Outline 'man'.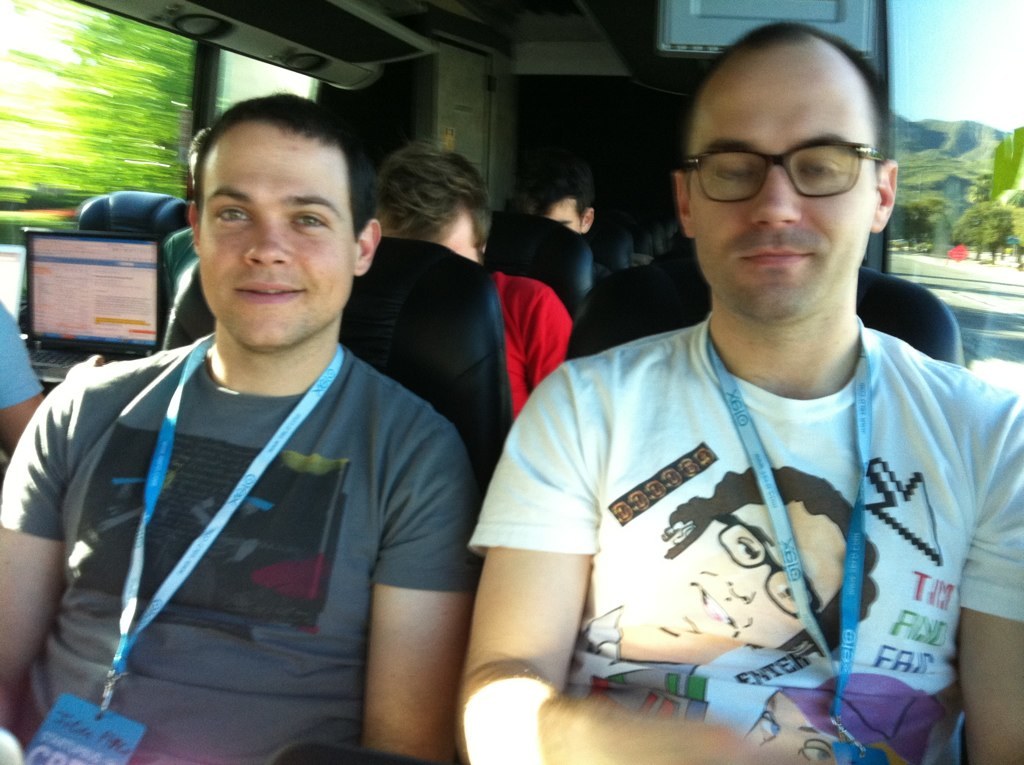
Outline: [left=441, top=37, right=1006, bottom=760].
